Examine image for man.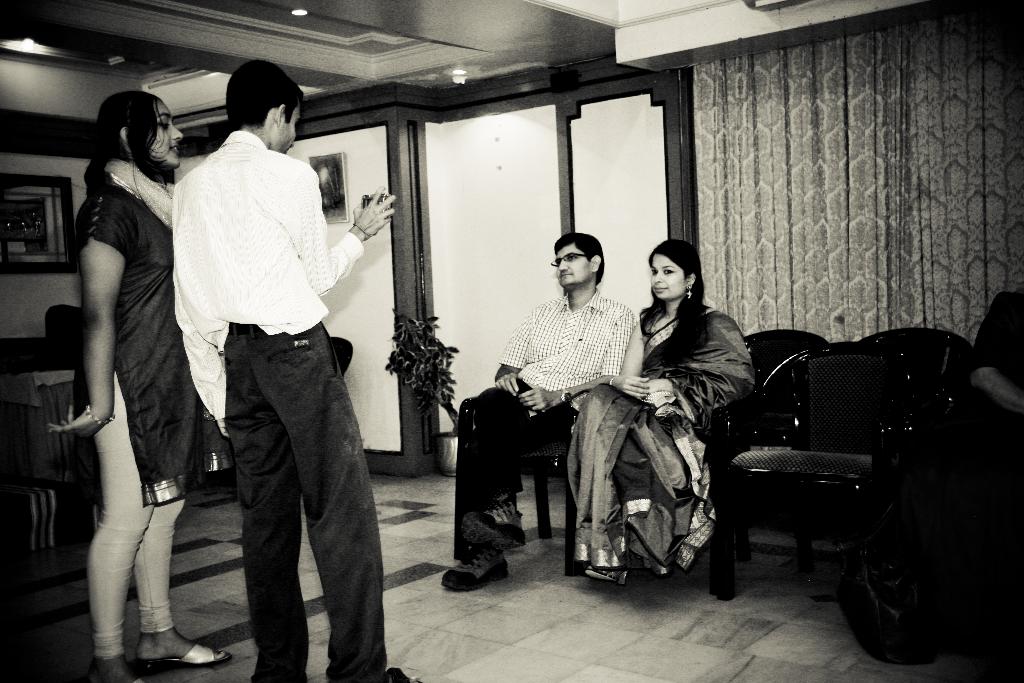
Examination result: {"left": 439, "top": 233, "right": 632, "bottom": 593}.
